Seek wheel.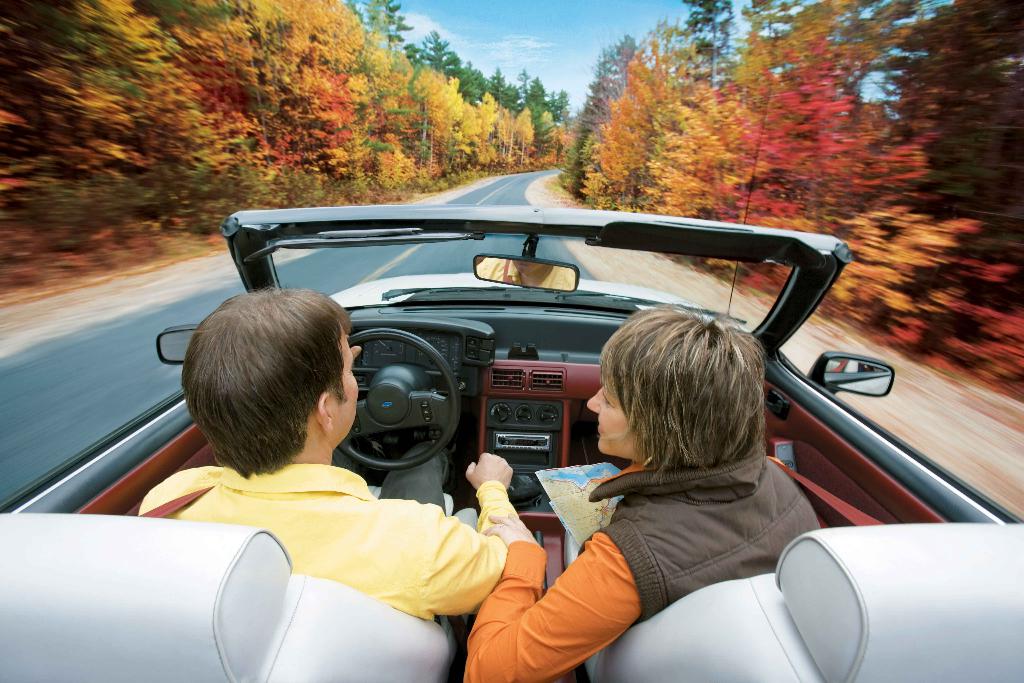
bbox(348, 343, 473, 486).
